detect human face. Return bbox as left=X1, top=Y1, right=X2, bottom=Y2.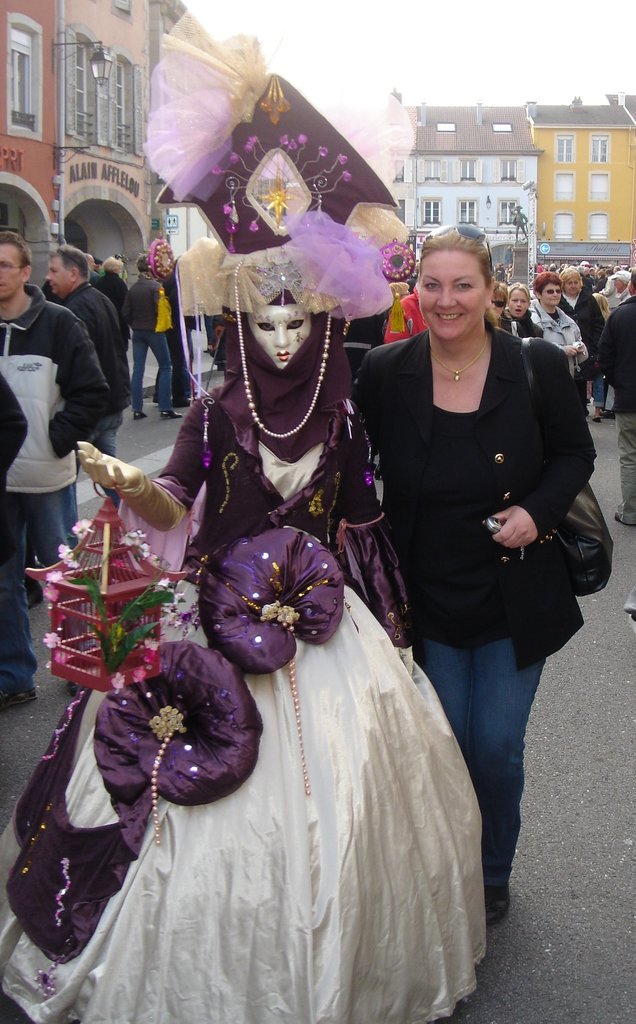
left=259, top=305, right=306, bottom=367.
